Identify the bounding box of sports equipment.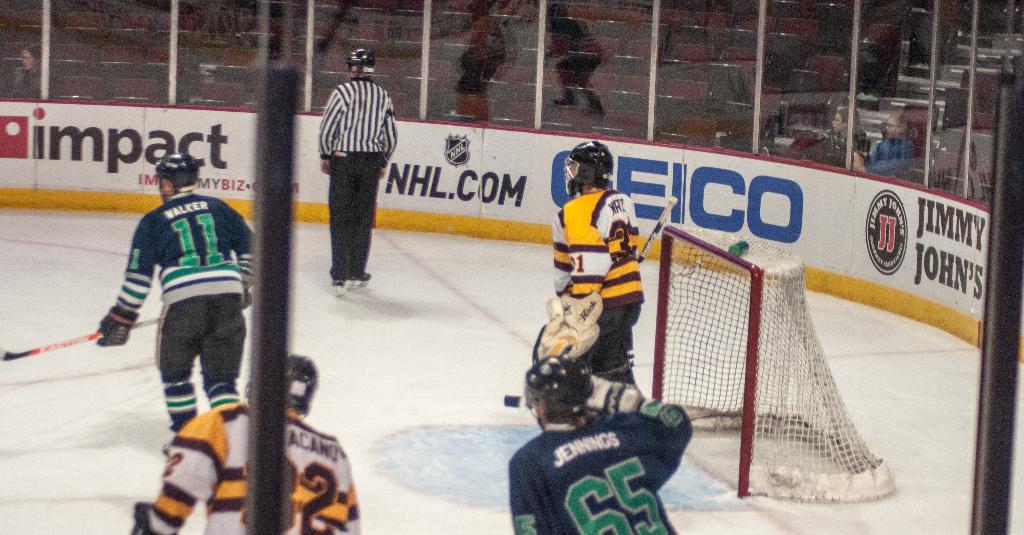
box(524, 357, 596, 432).
